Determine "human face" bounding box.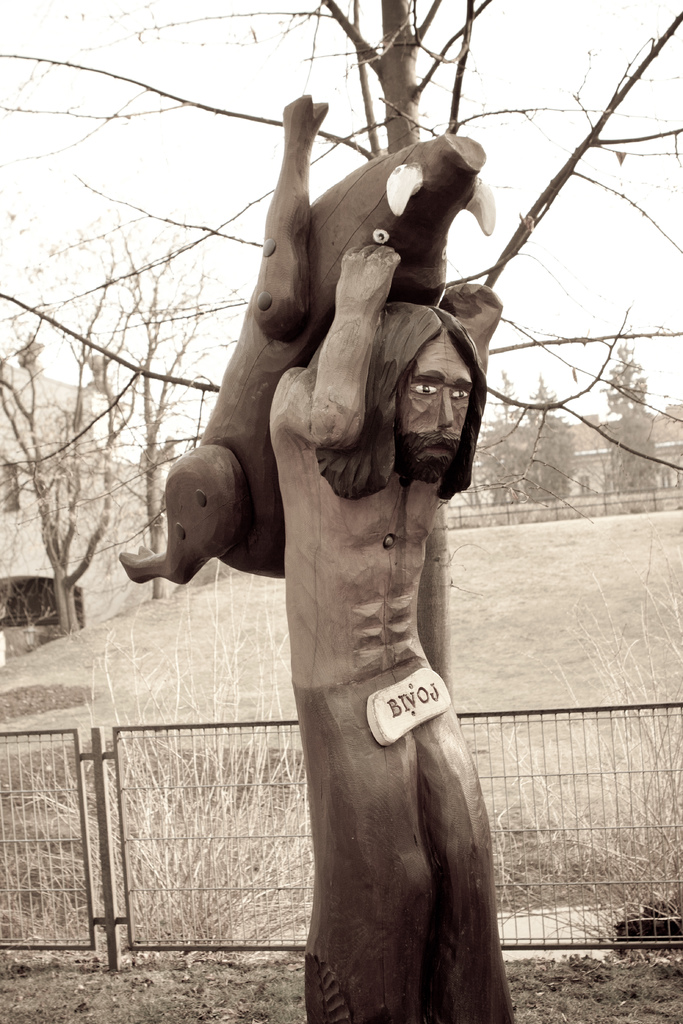
Determined: 393, 324, 479, 481.
